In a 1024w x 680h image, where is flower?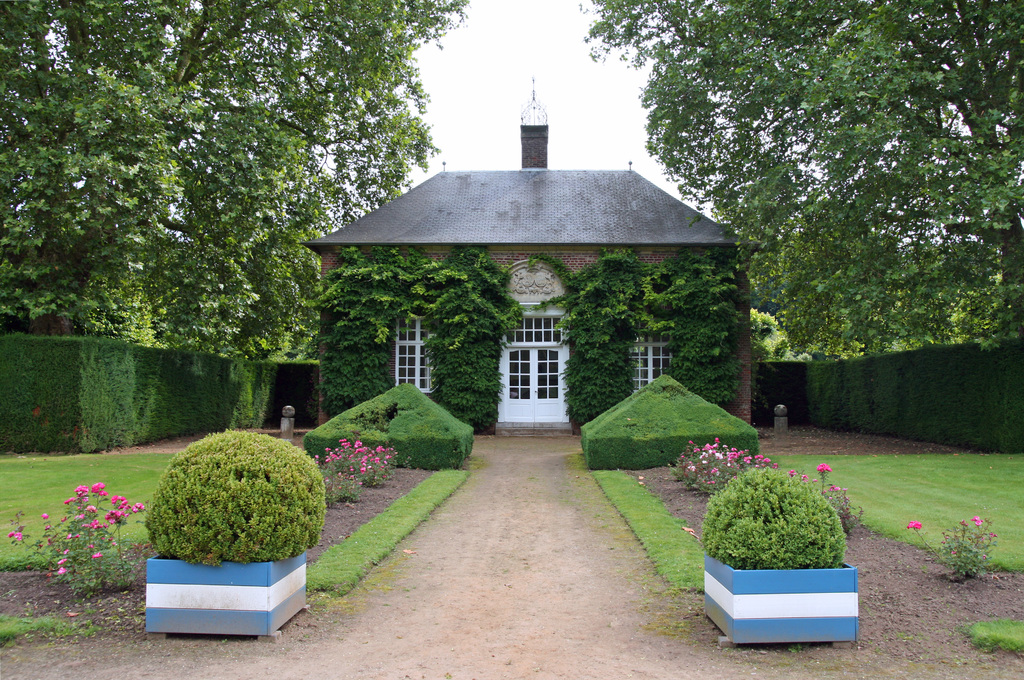
box(75, 531, 84, 540).
